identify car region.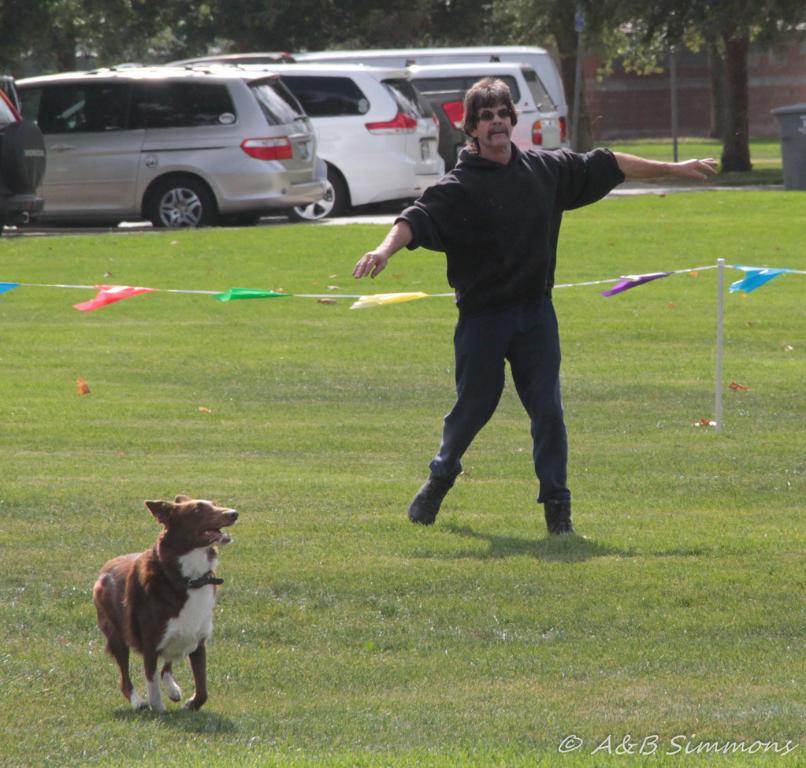
Region: l=0, t=72, r=45, b=232.
